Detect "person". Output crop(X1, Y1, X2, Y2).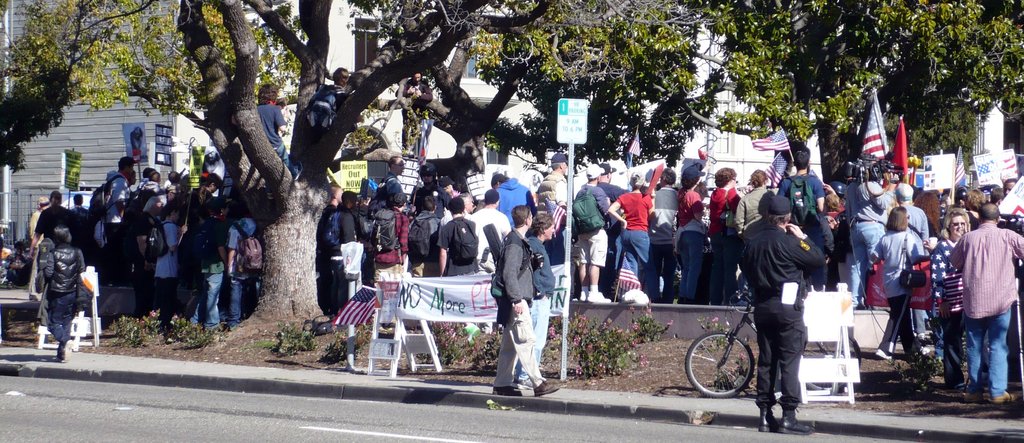
crop(257, 81, 291, 174).
